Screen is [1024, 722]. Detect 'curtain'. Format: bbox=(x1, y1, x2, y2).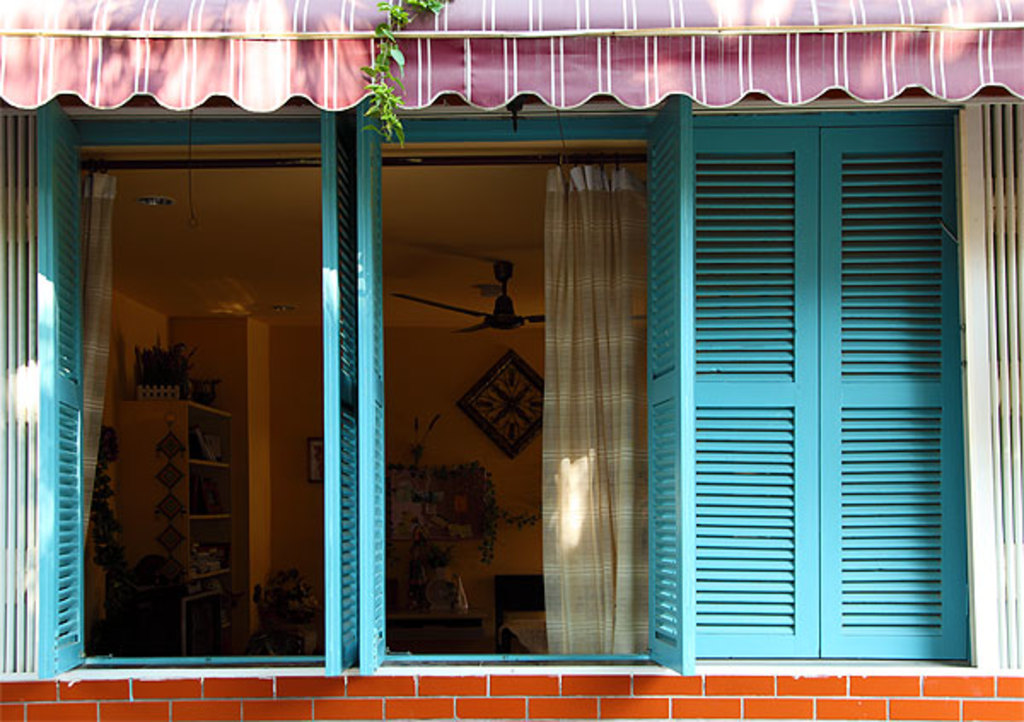
bbox=(82, 167, 130, 556).
